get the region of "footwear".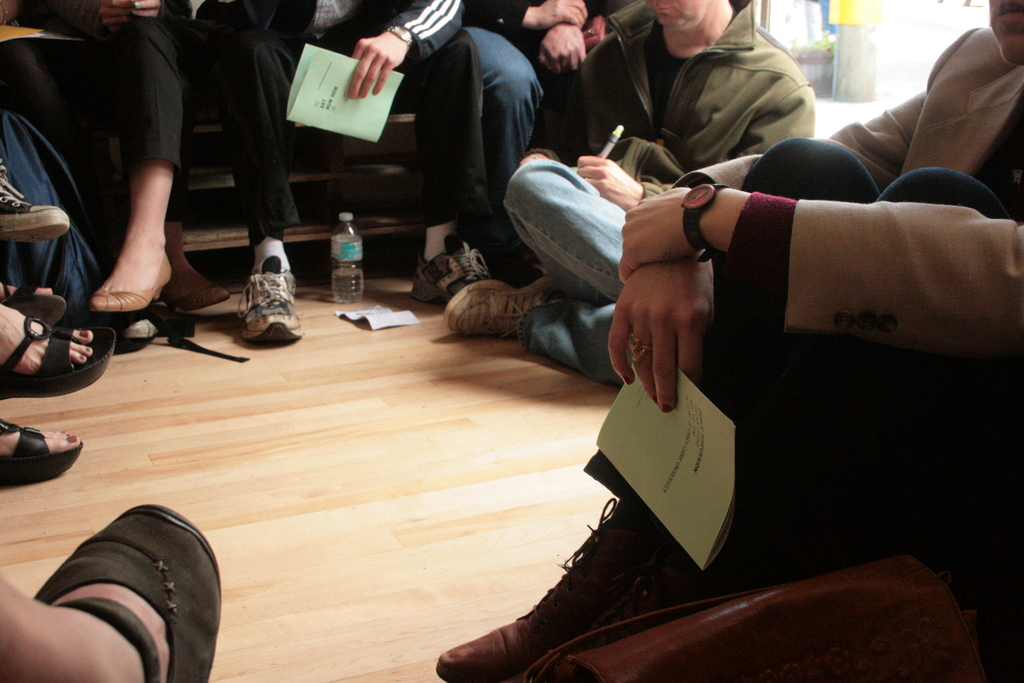
{"x1": 444, "y1": 278, "x2": 548, "y2": 343}.
